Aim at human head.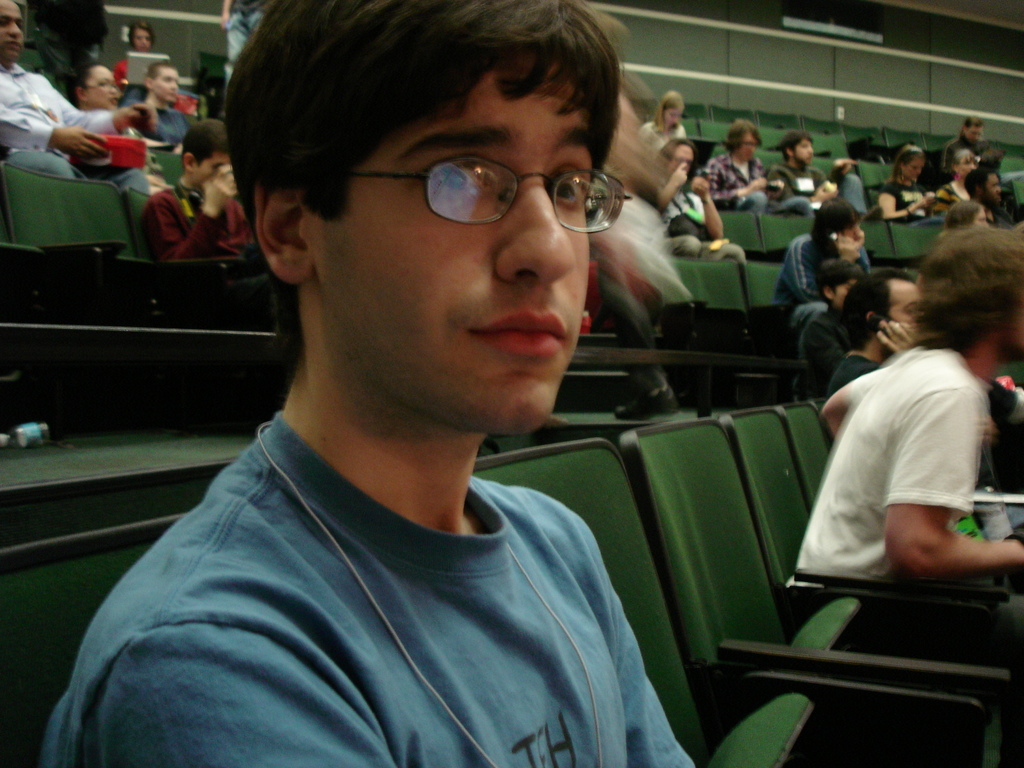
Aimed at (x1=727, y1=121, x2=761, y2=164).
